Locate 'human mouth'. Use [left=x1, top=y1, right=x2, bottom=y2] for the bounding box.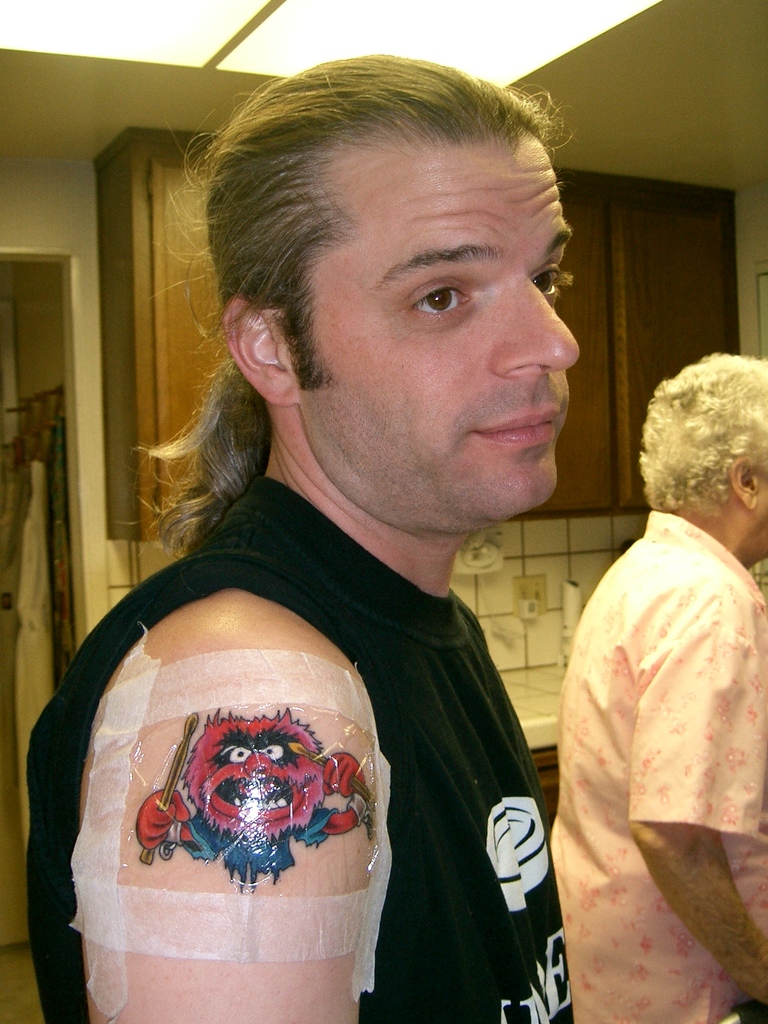
[left=466, top=396, right=563, bottom=451].
